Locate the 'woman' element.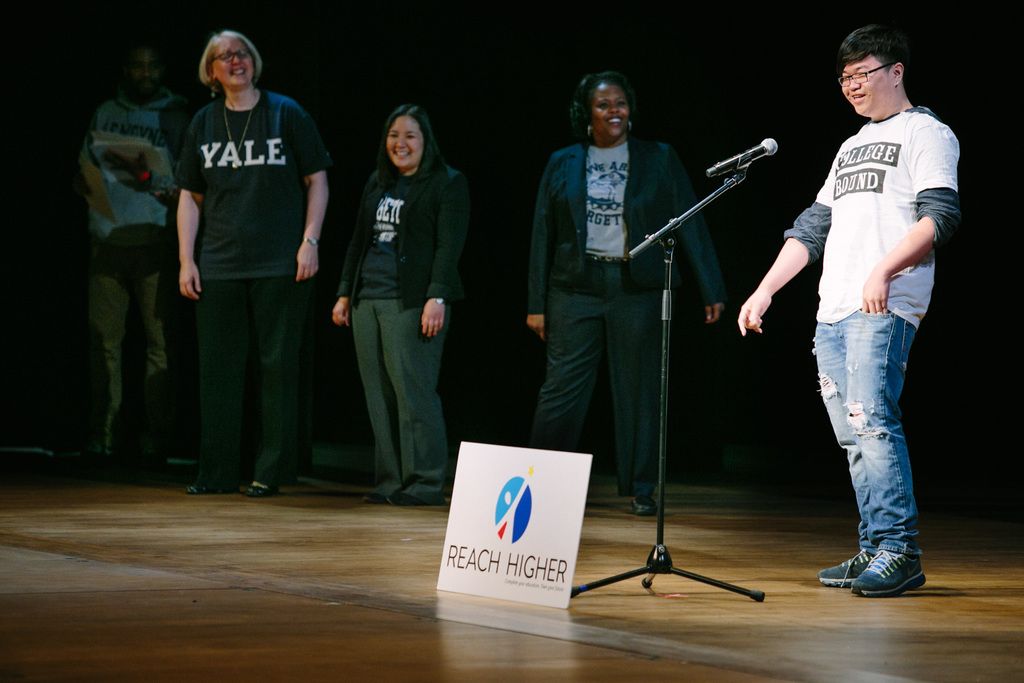
Element bbox: [x1=524, y1=68, x2=722, y2=511].
